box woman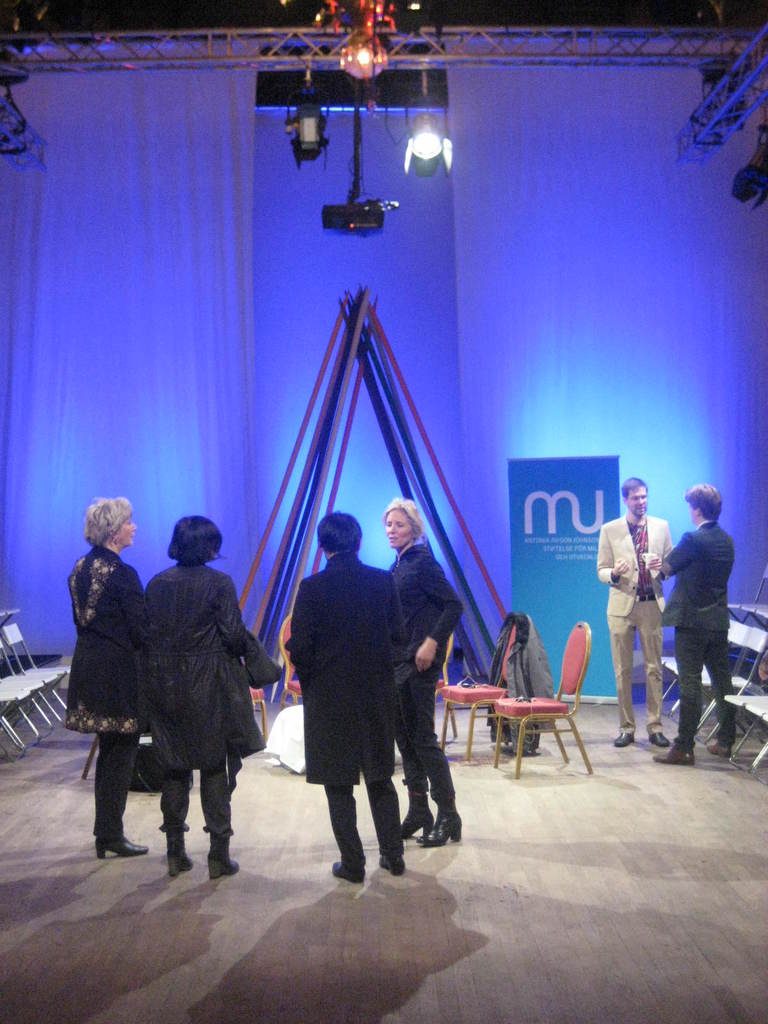
x1=67, y1=496, x2=145, y2=860
